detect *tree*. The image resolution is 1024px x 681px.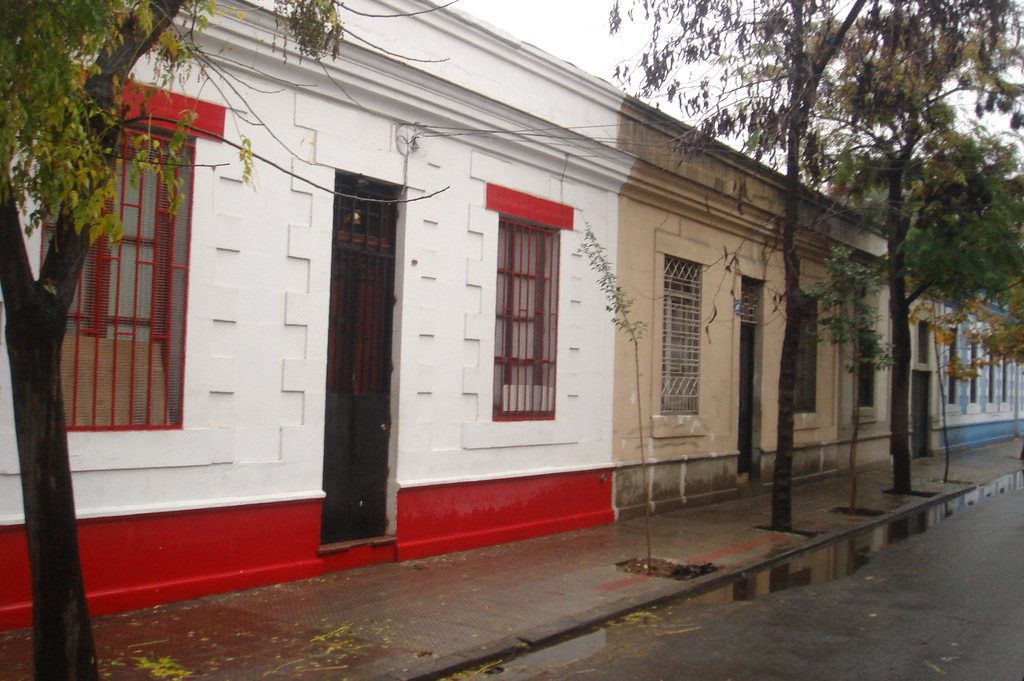
(x1=605, y1=0, x2=1021, y2=537).
